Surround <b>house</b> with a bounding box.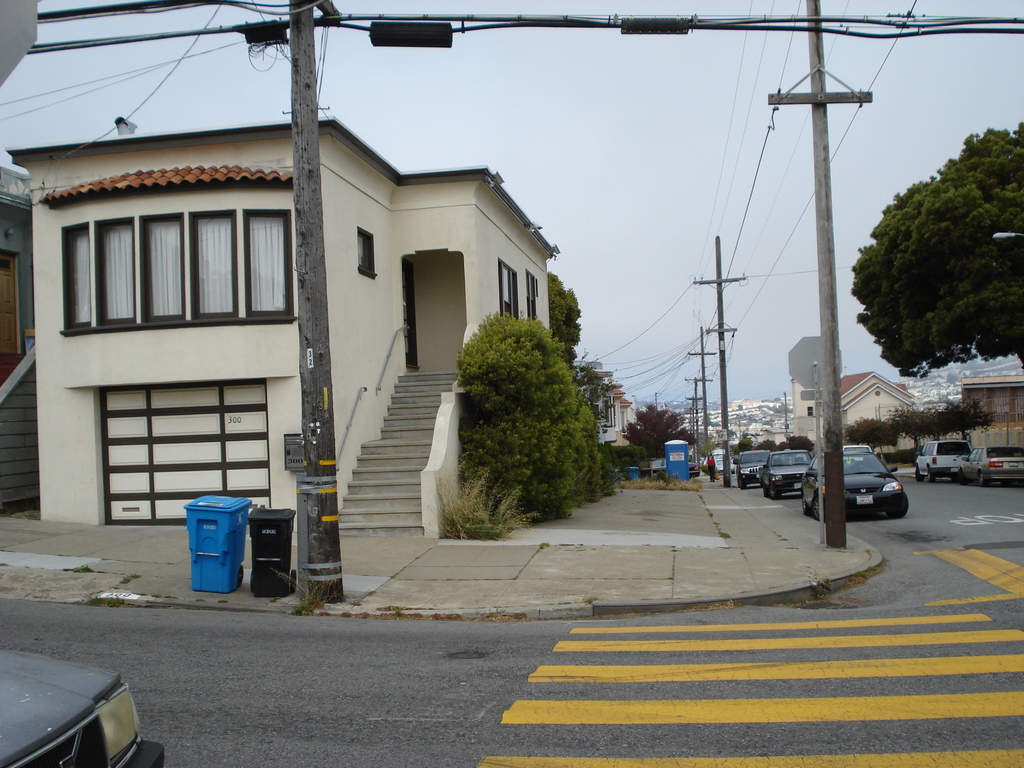
(794,372,919,447).
